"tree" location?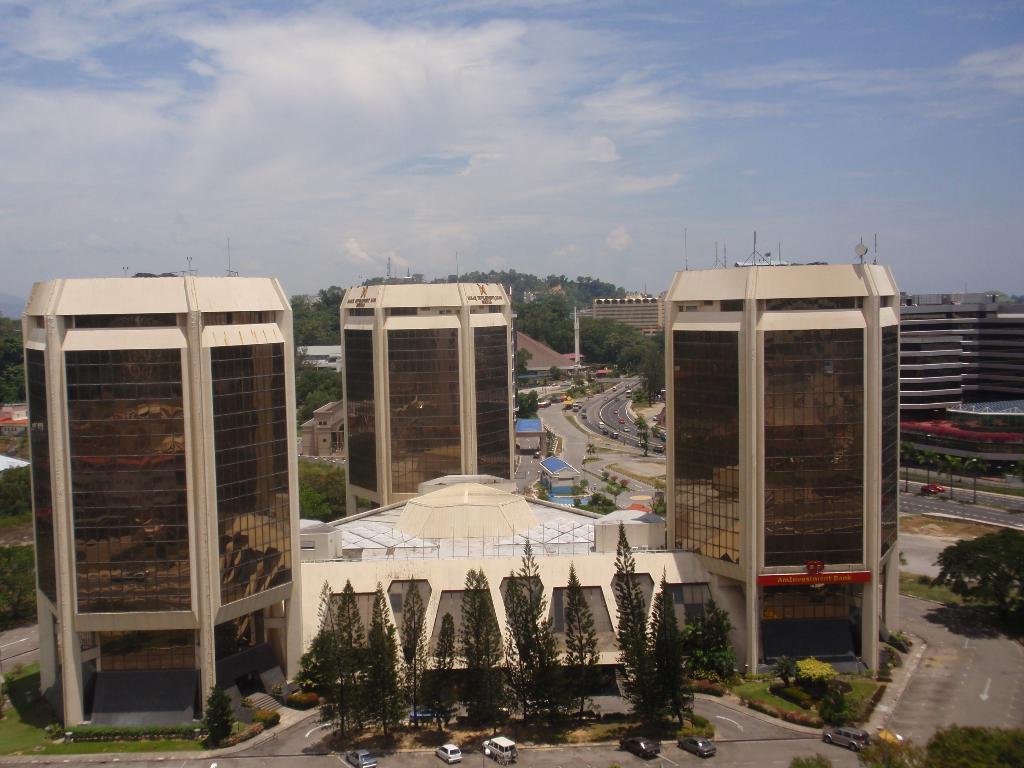
[612,538,653,728]
